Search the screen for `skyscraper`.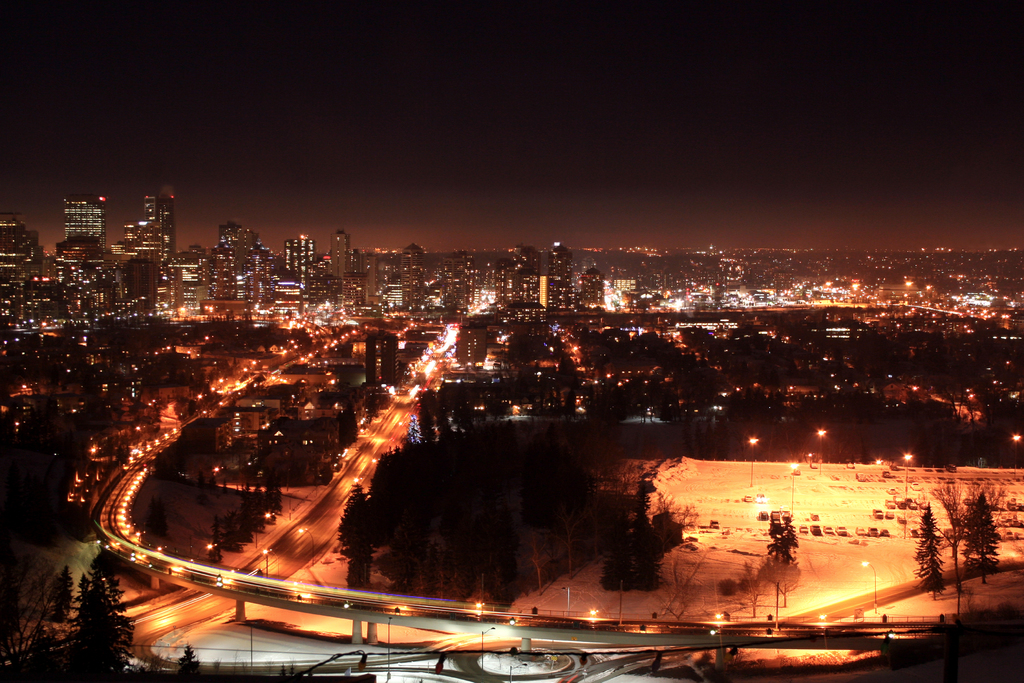
Found at 440, 255, 466, 311.
